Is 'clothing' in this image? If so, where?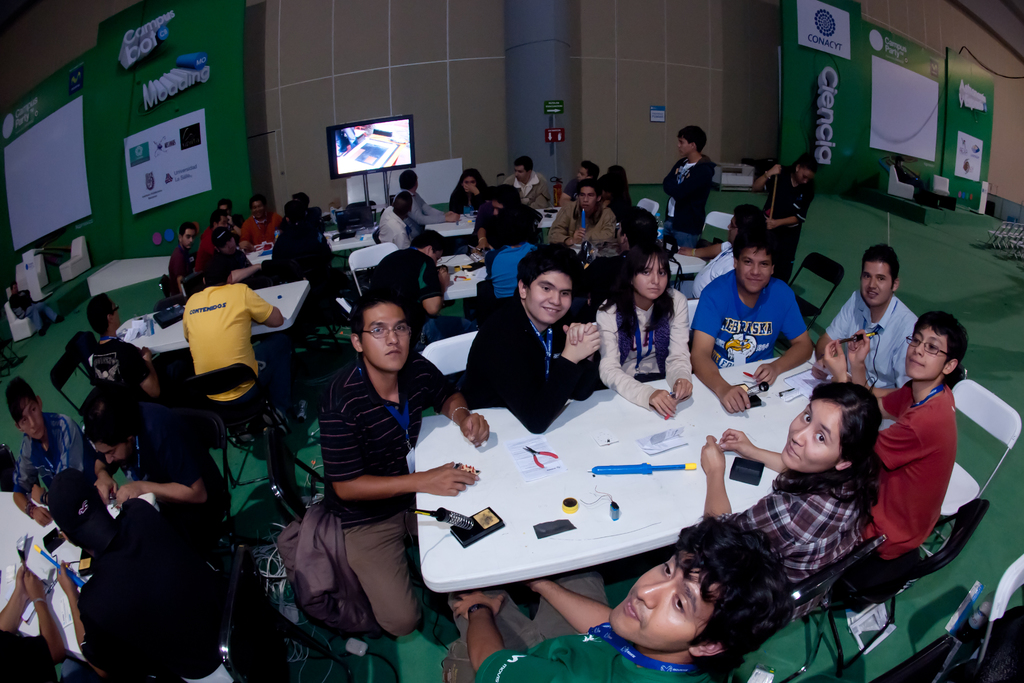
Yes, at bbox(453, 186, 487, 216).
